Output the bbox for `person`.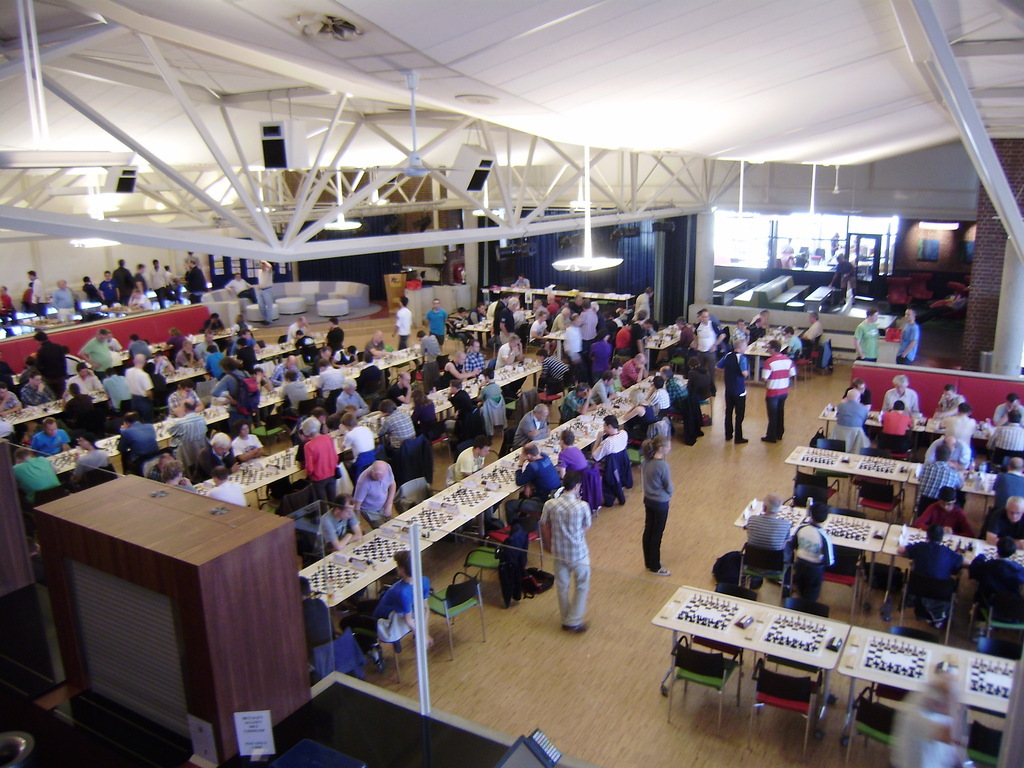
164, 376, 206, 423.
